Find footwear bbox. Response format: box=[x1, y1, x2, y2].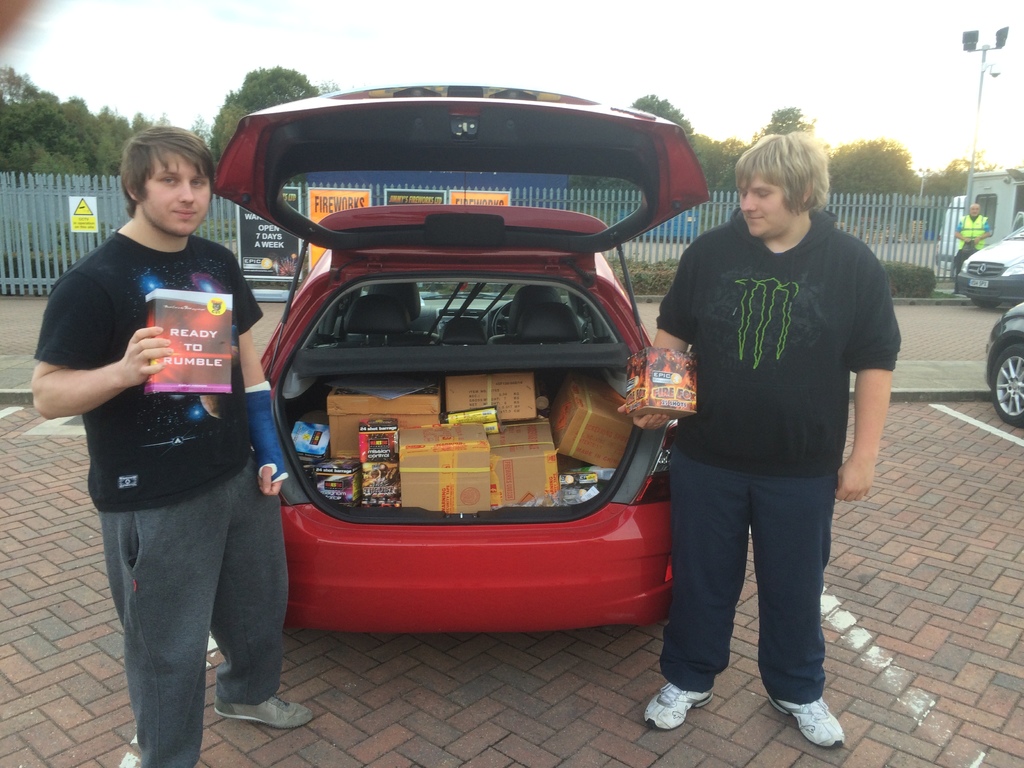
box=[214, 692, 315, 730].
